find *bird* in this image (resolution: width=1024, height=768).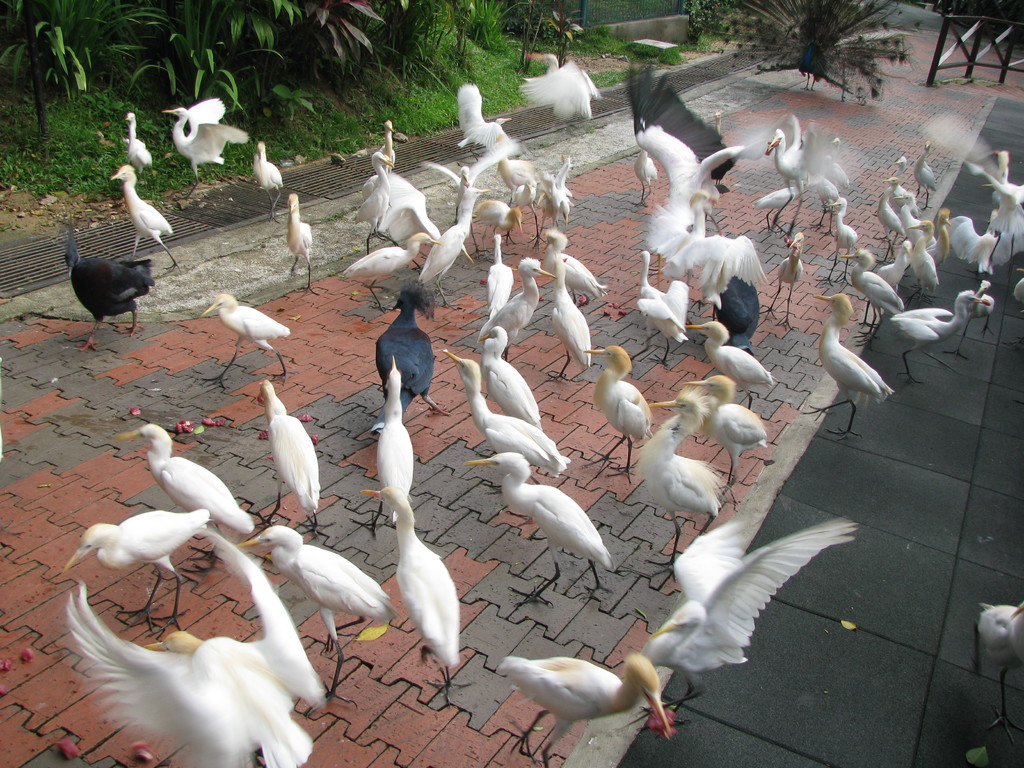
bbox=(905, 137, 940, 227).
